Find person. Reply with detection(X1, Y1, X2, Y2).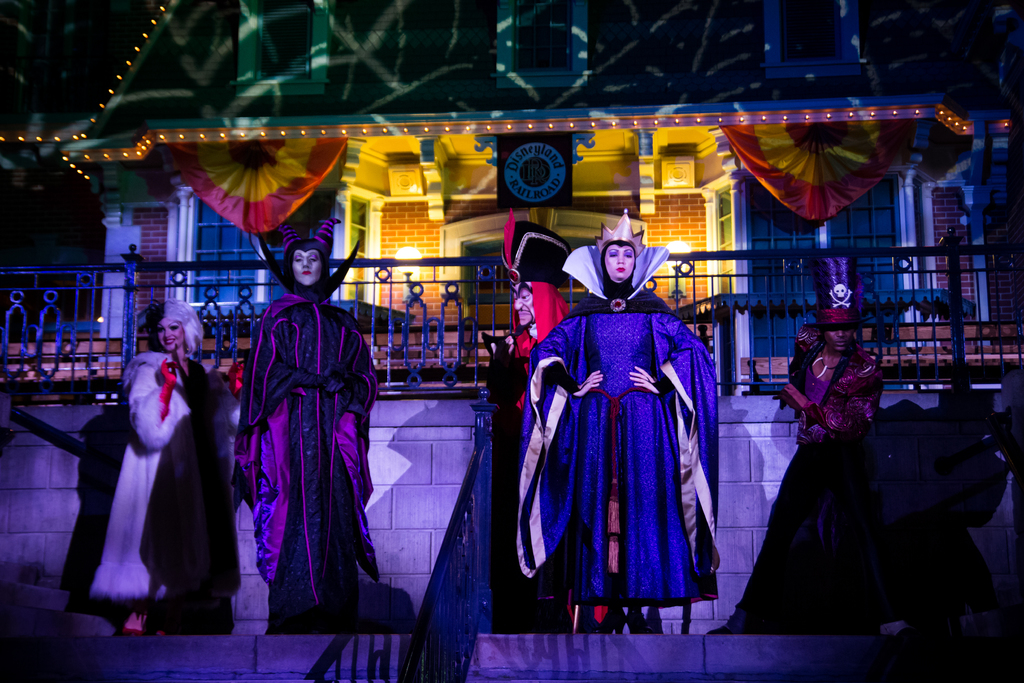
detection(79, 292, 241, 646).
